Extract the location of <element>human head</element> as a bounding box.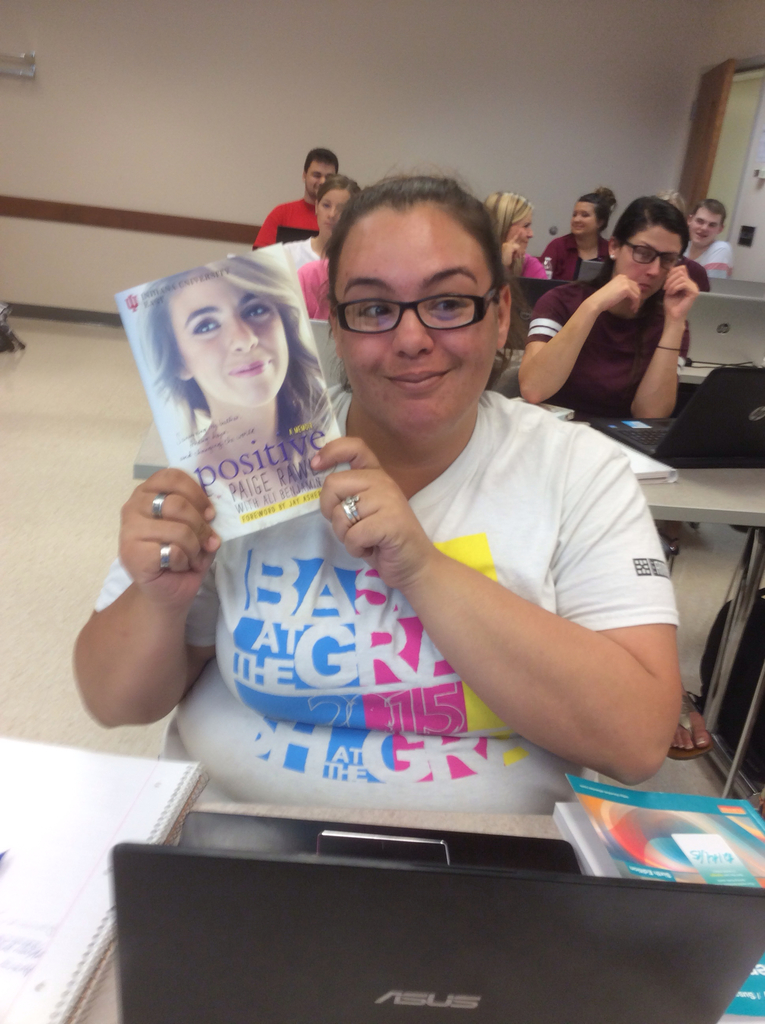
325, 178, 515, 433.
